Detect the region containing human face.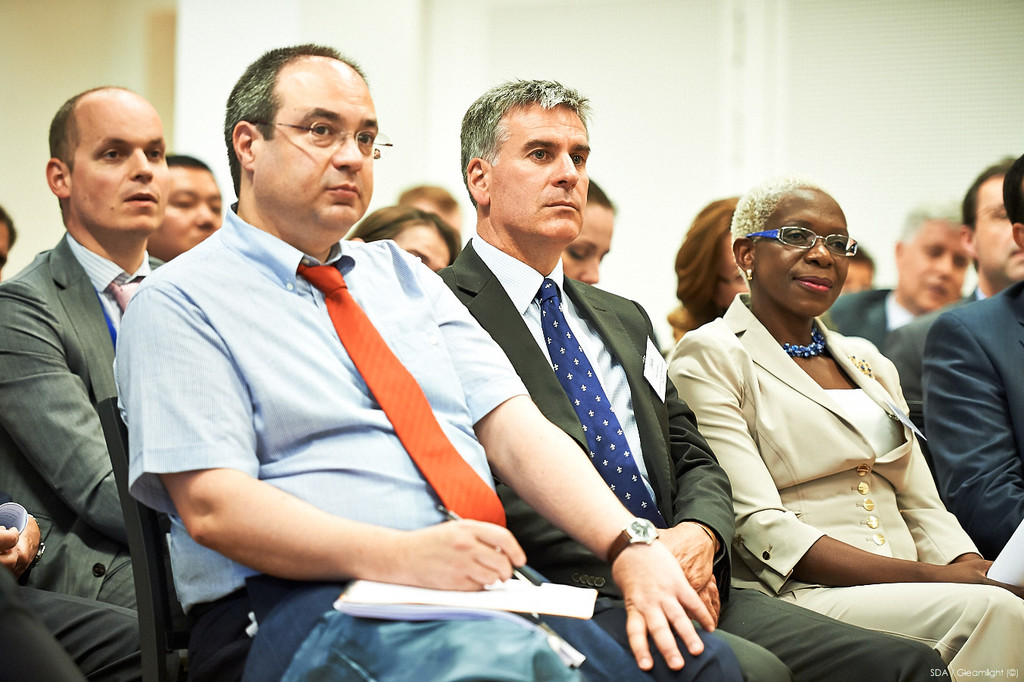
x1=64, y1=102, x2=164, y2=234.
